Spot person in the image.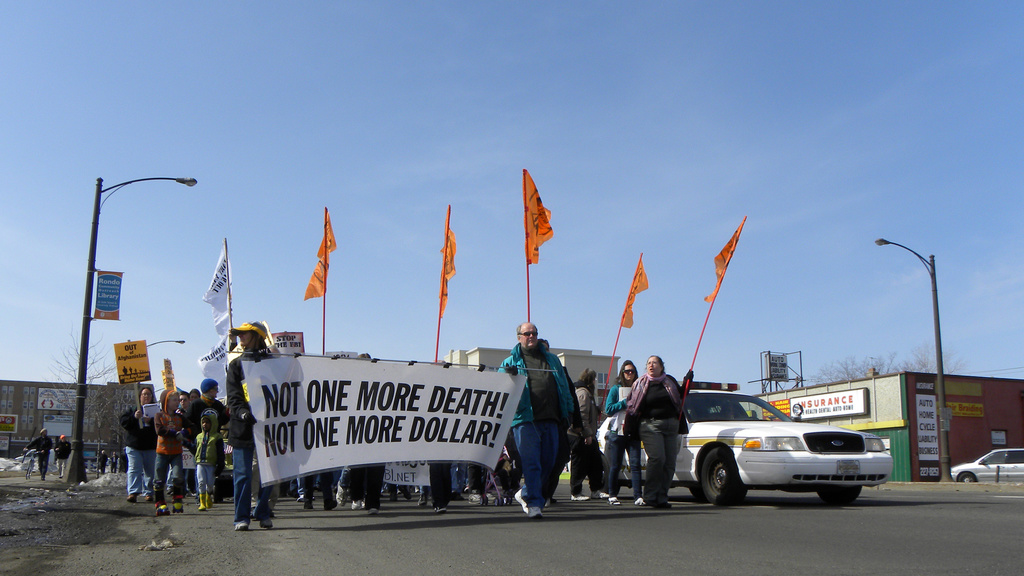
person found at x1=509, y1=298, x2=572, y2=516.
